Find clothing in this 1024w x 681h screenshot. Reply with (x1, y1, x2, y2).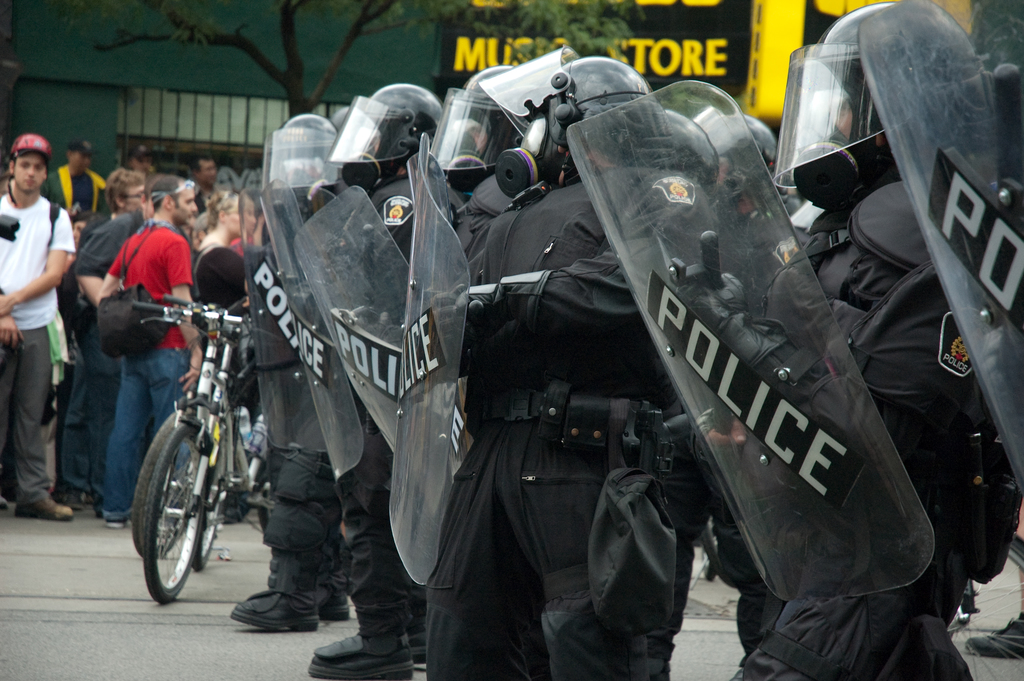
(99, 221, 198, 520).
